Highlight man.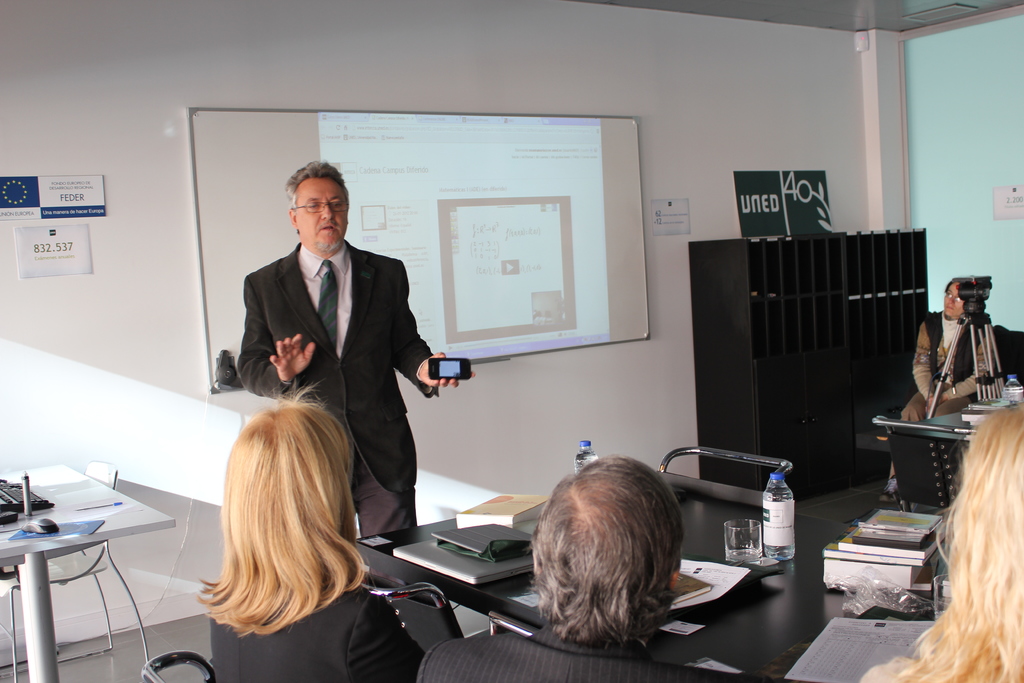
Highlighted region: <box>412,453,741,682</box>.
